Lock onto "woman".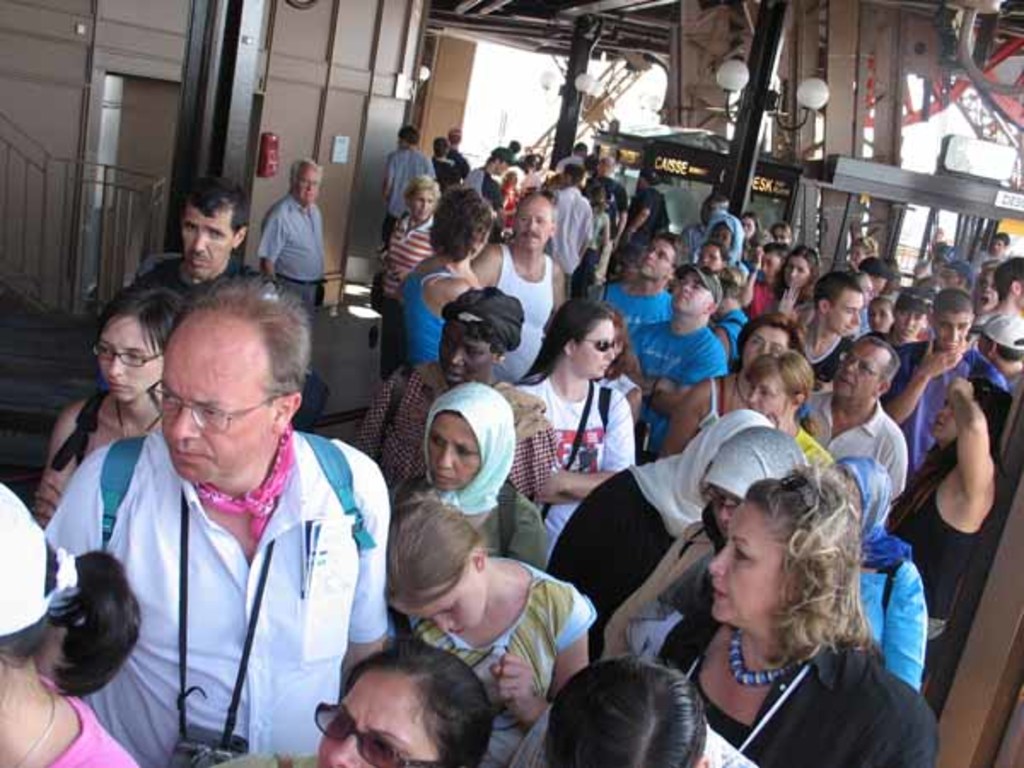
Locked: (left=0, top=469, right=147, bottom=766).
